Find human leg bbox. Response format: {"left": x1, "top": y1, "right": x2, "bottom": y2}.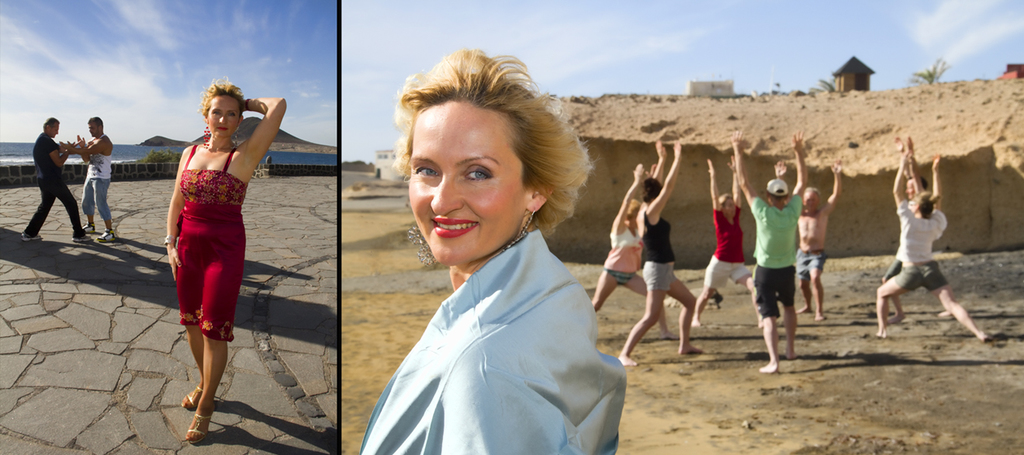
{"left": 775, "top": 262, "right": 806, "bottom": 360}.
